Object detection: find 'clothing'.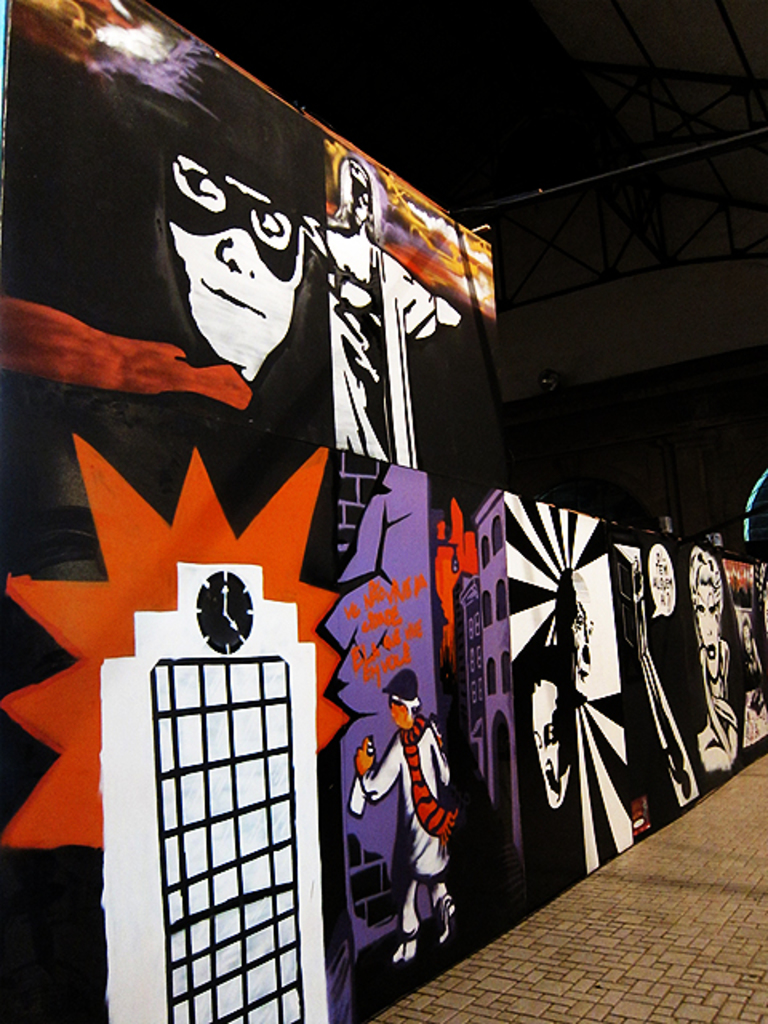
{"left": 363, "top": 717, "right": 458, "bottom": 880}.
